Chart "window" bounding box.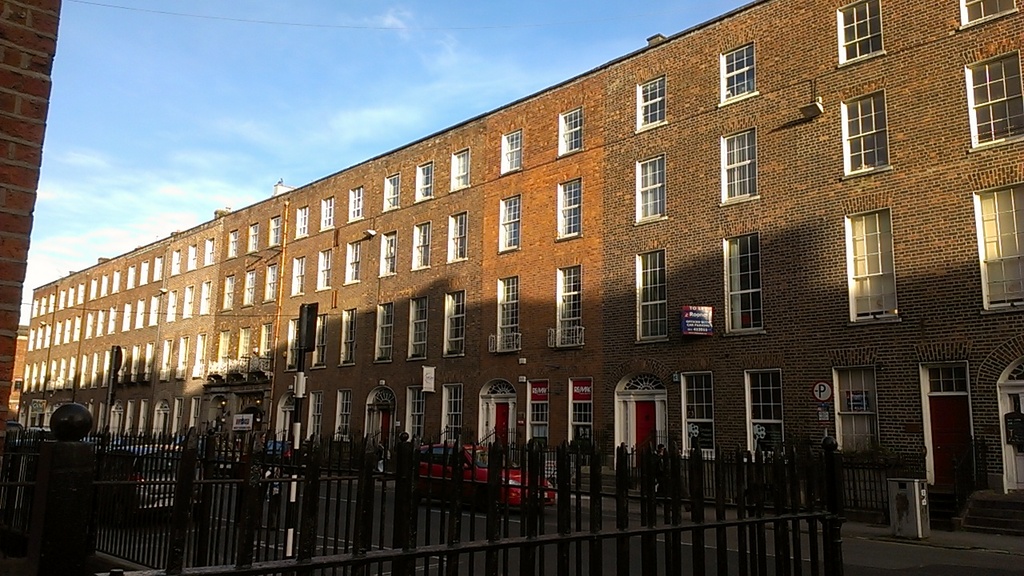
Charted: region(706, 22, 778, 113).
